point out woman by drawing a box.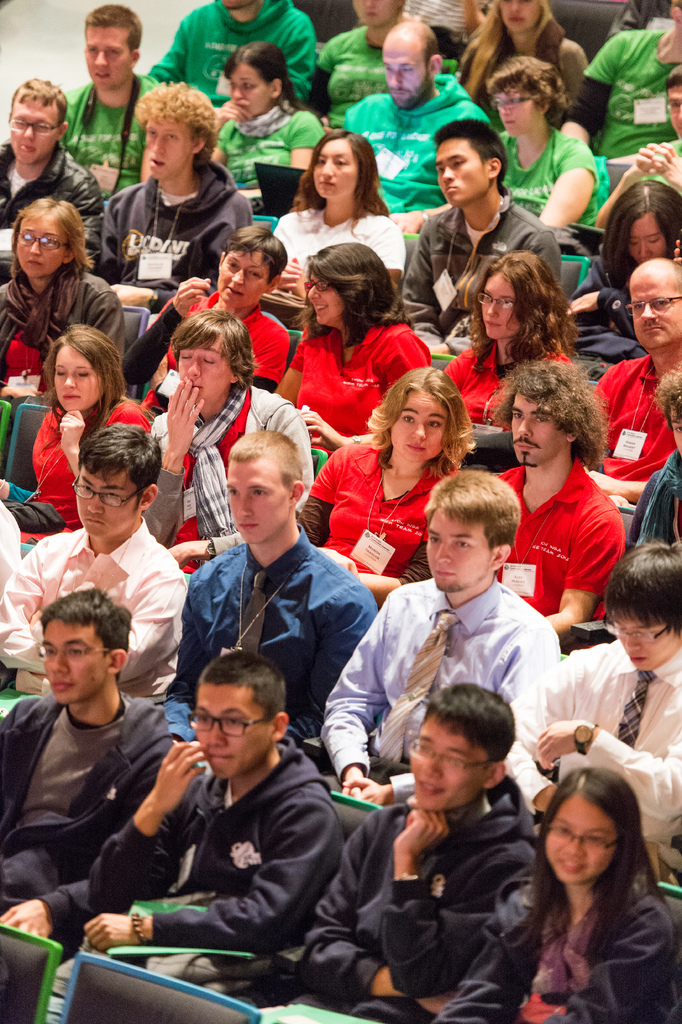
rect(495, 748, 678, 1020).
